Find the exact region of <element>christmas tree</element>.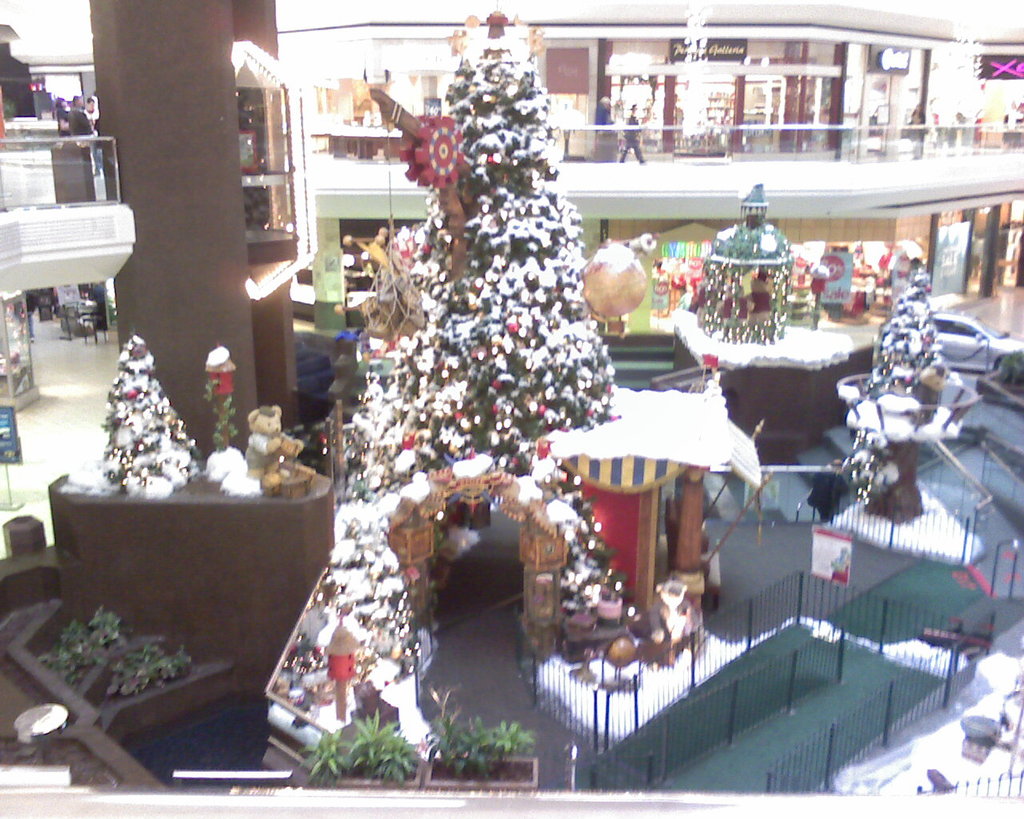
Exact region: l=558, t=503, r=655, b=628.
